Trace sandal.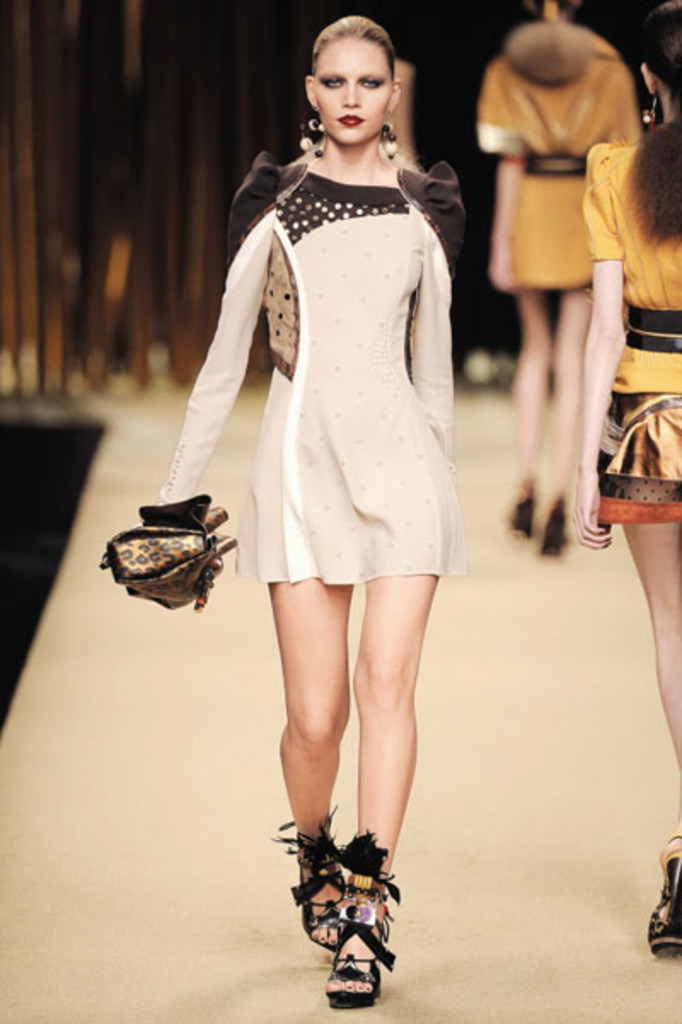
Traced to select_region(275, 803, 358, 941).
